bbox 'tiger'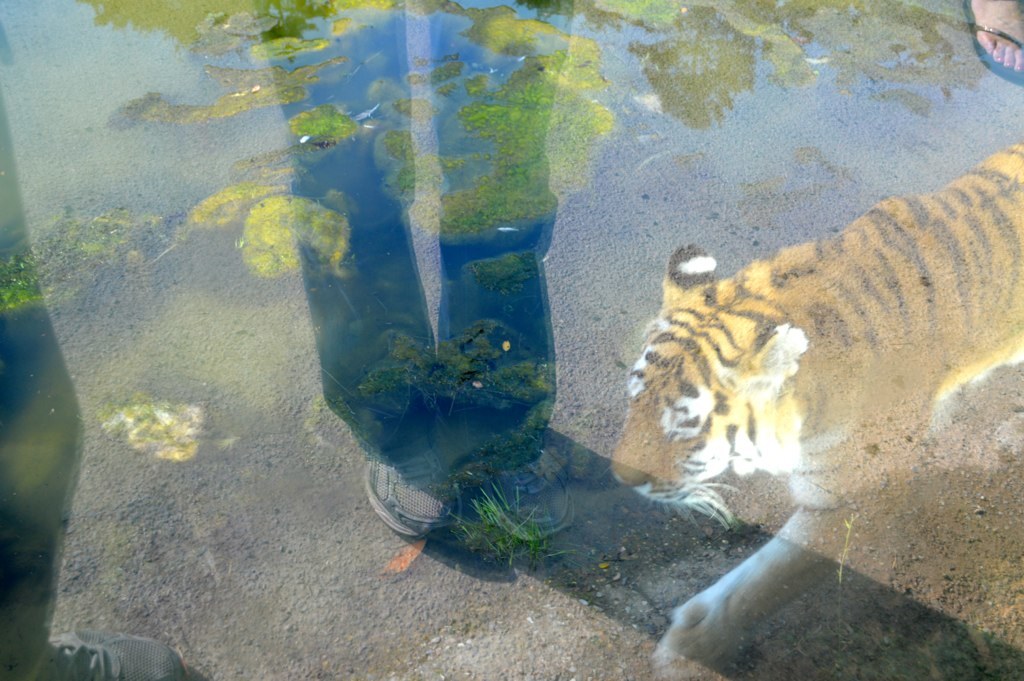
rect(607, 136, 1023, 674)
